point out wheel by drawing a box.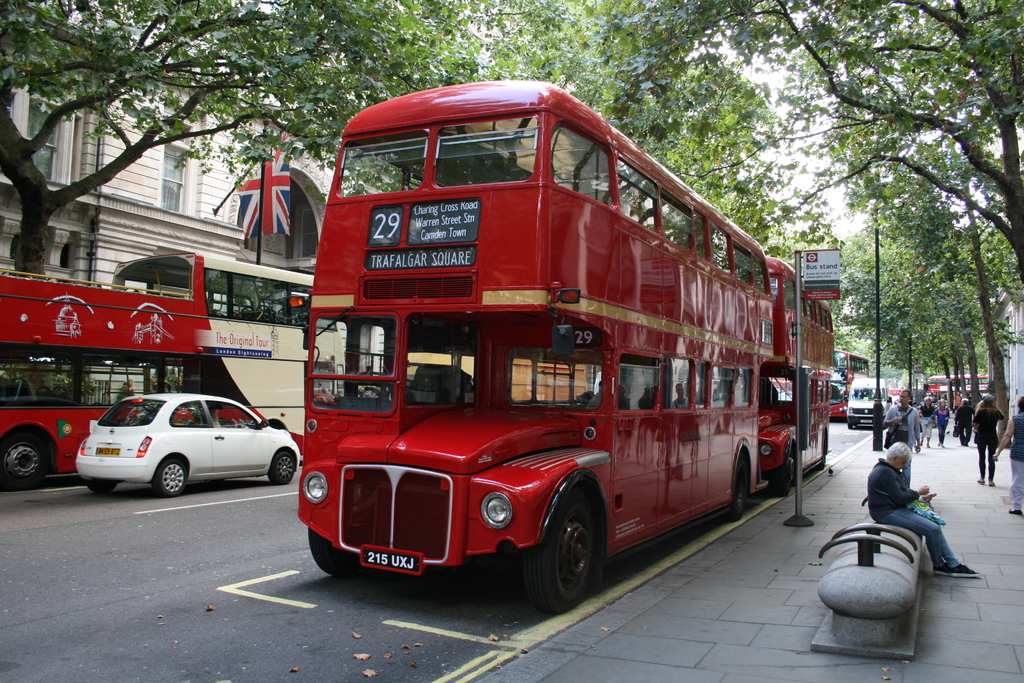
<region>536, 496, 605, 604</region>.
